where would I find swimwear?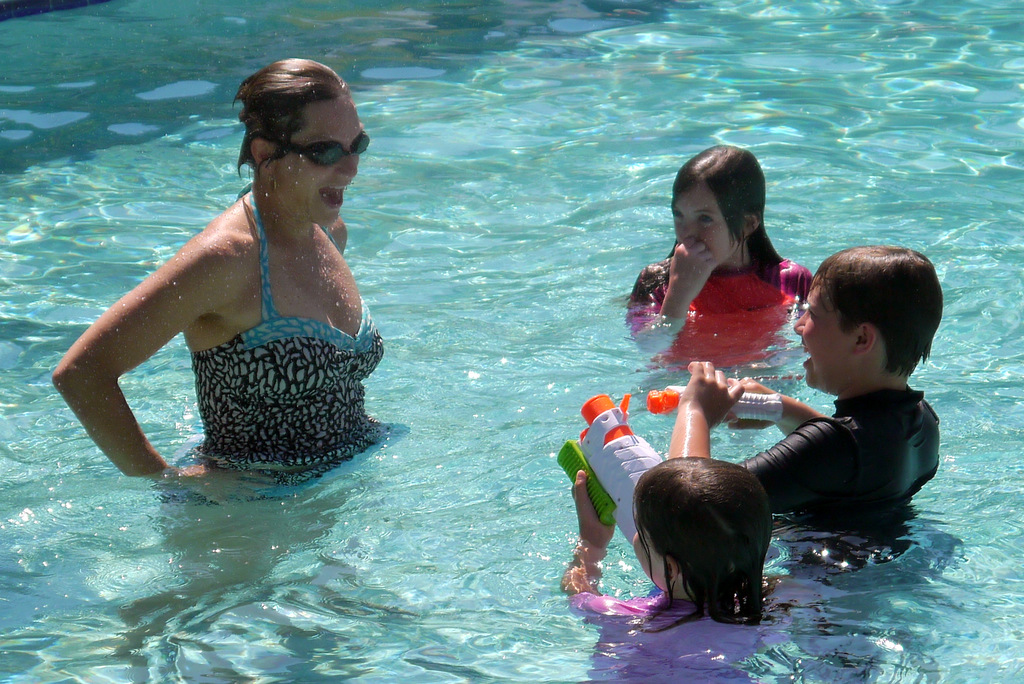
At detection(626, 257, 808, 369).
